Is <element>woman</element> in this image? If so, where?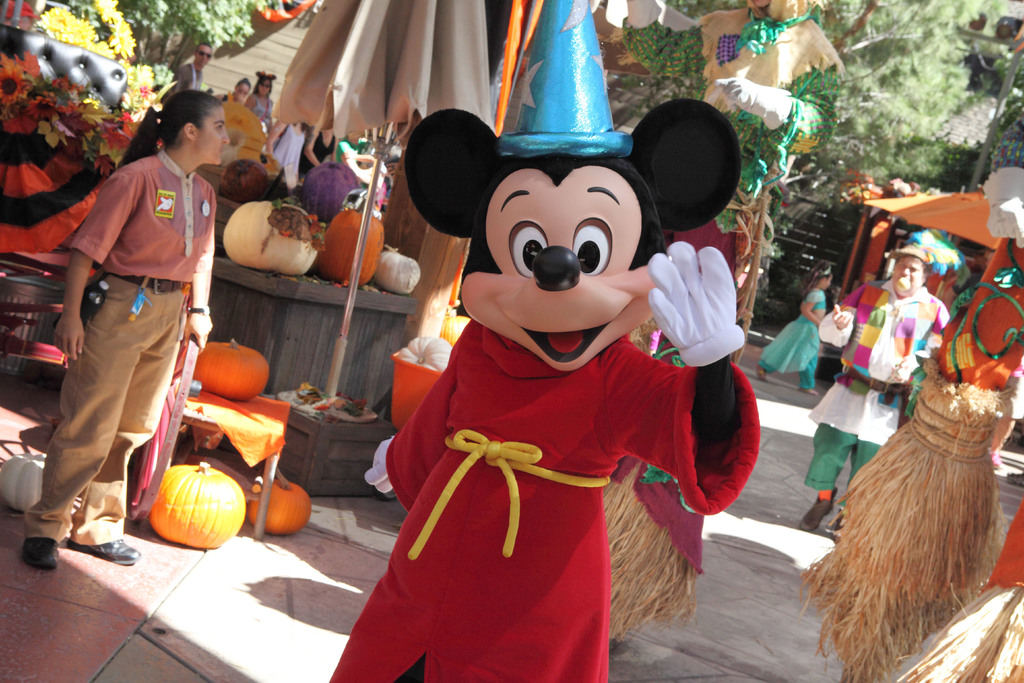
Yes, at Rect(12, 88, 227, 572).
